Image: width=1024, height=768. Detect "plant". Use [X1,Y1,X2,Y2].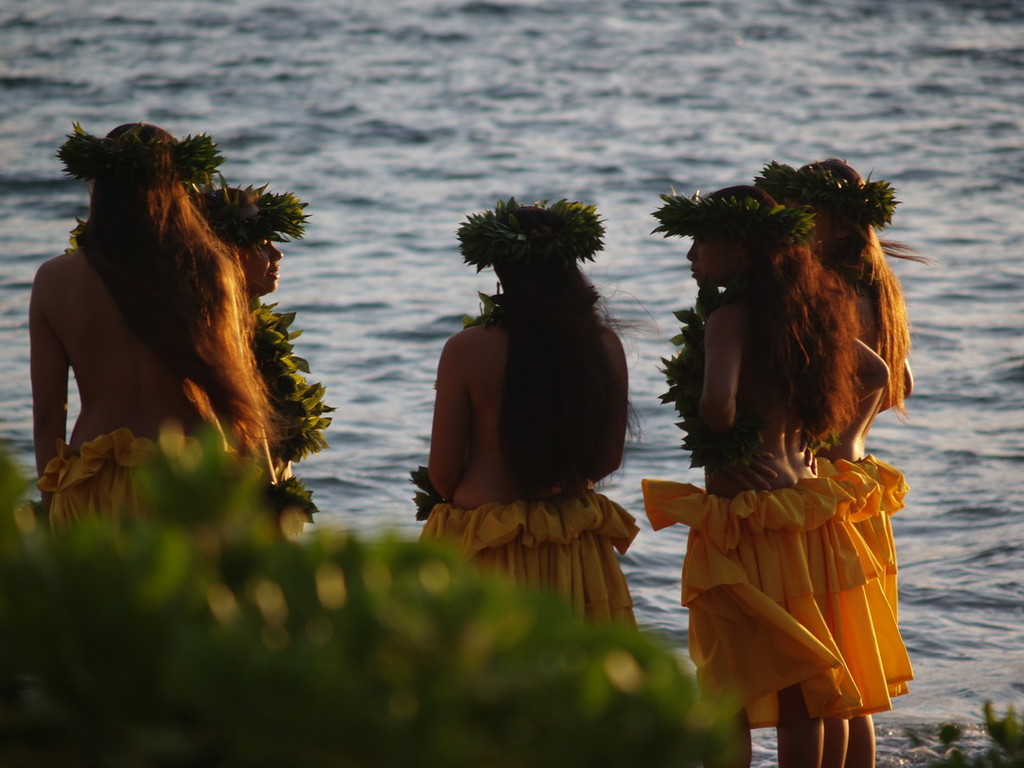
[904,696,1023,767].
